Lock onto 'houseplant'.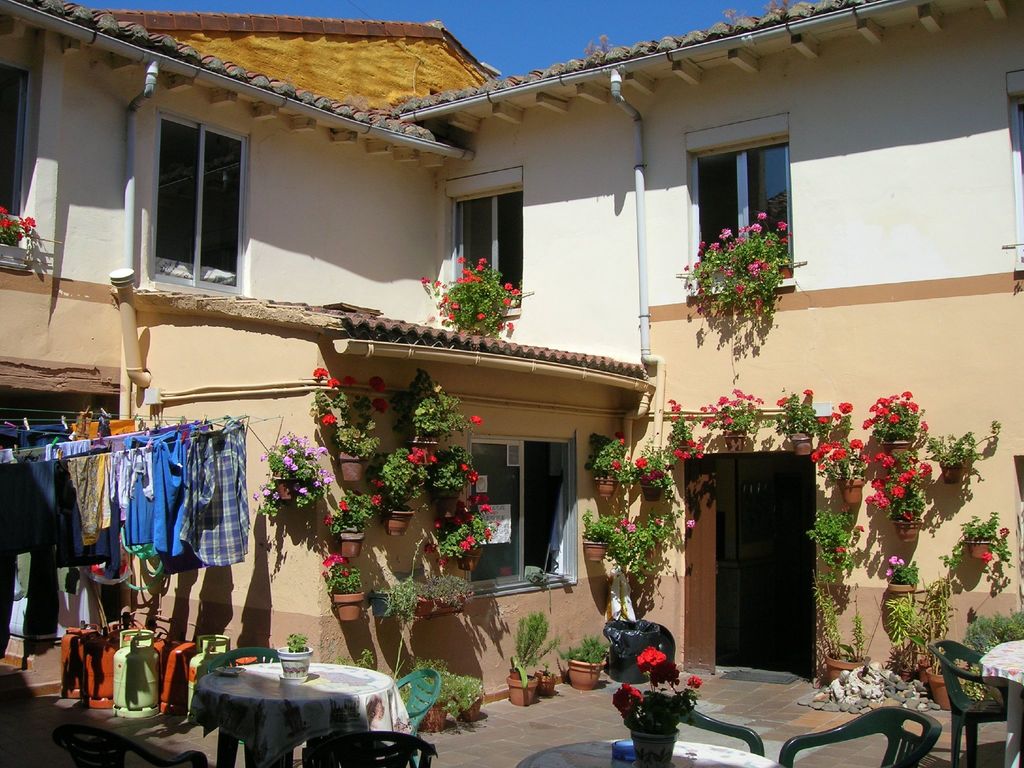
Locked: select_region(556, 634, 602, 687).
